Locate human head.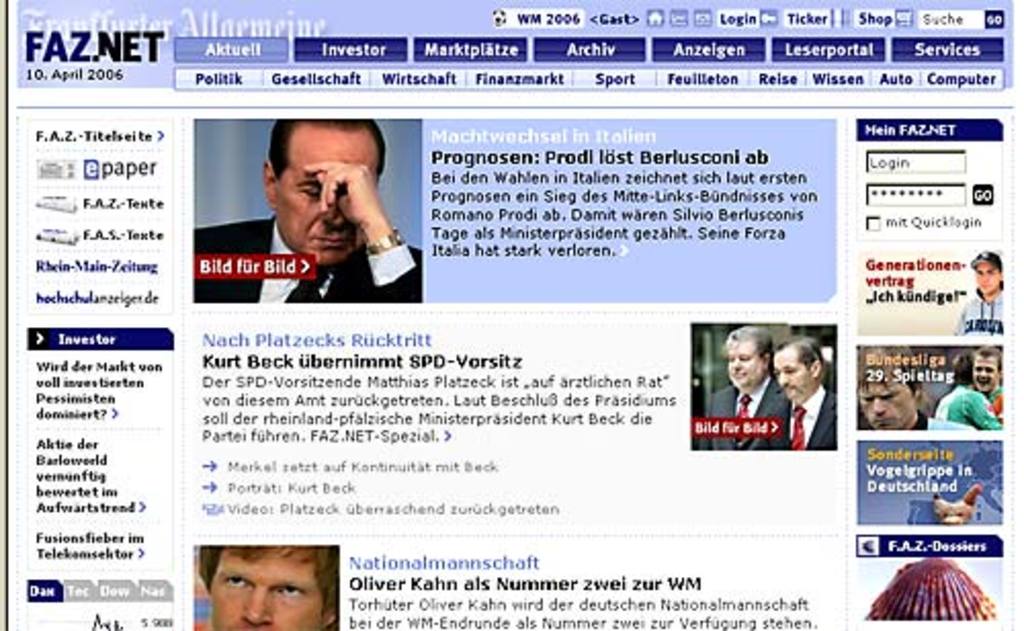
Bounding box: crop(971, 248, 1004, 295).
